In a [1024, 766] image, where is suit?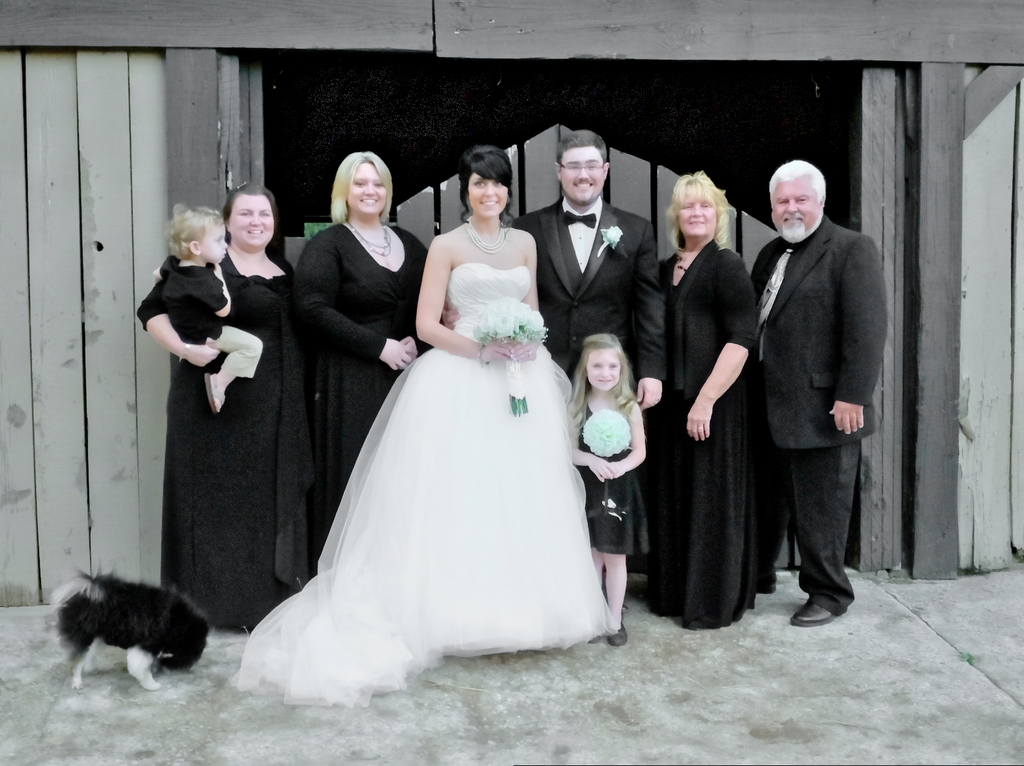
x1=513, y1=198, x2=666, y2=519.
